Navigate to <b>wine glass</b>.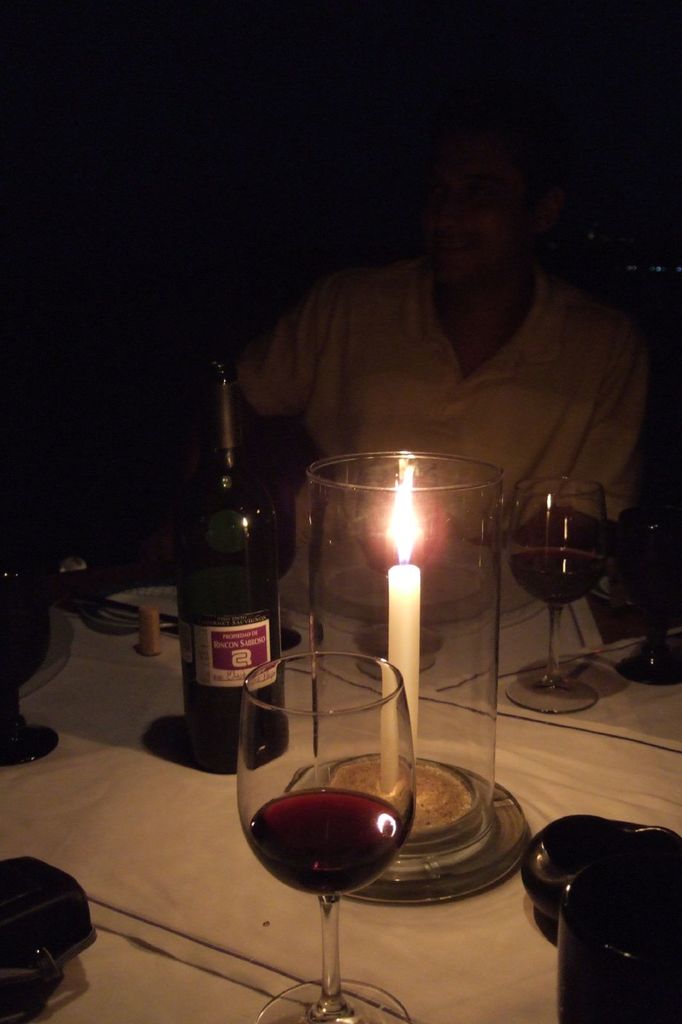
Navigation target: {"x1": 505, "y1": 477, "x2": 603, "y2": 713}.
